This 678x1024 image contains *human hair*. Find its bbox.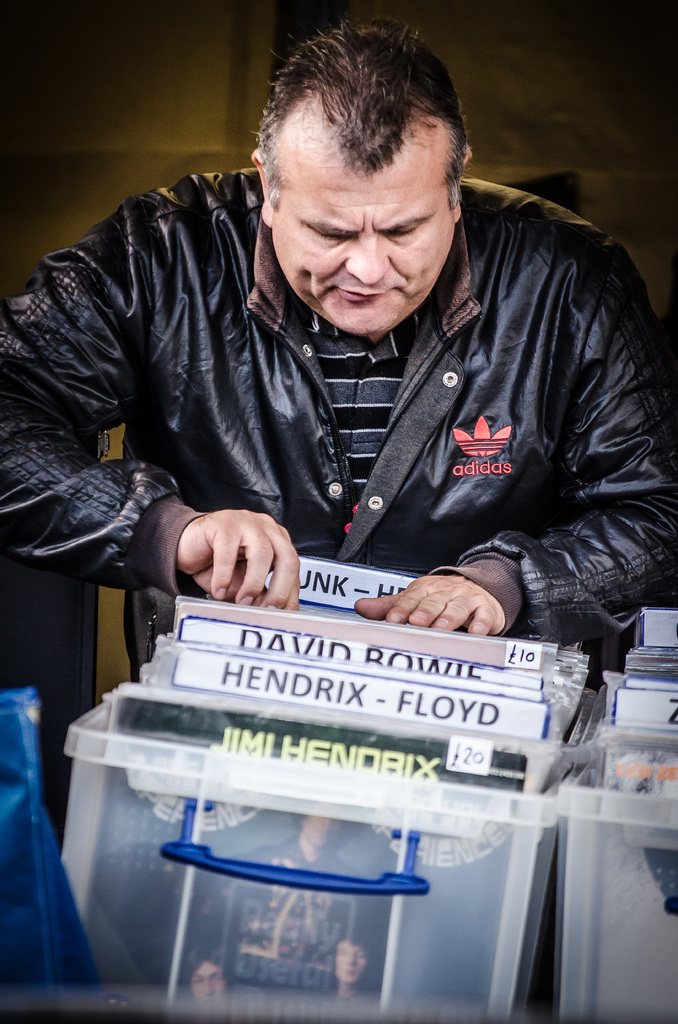
(x1=243, y1=29, x2=467, y2=190).
